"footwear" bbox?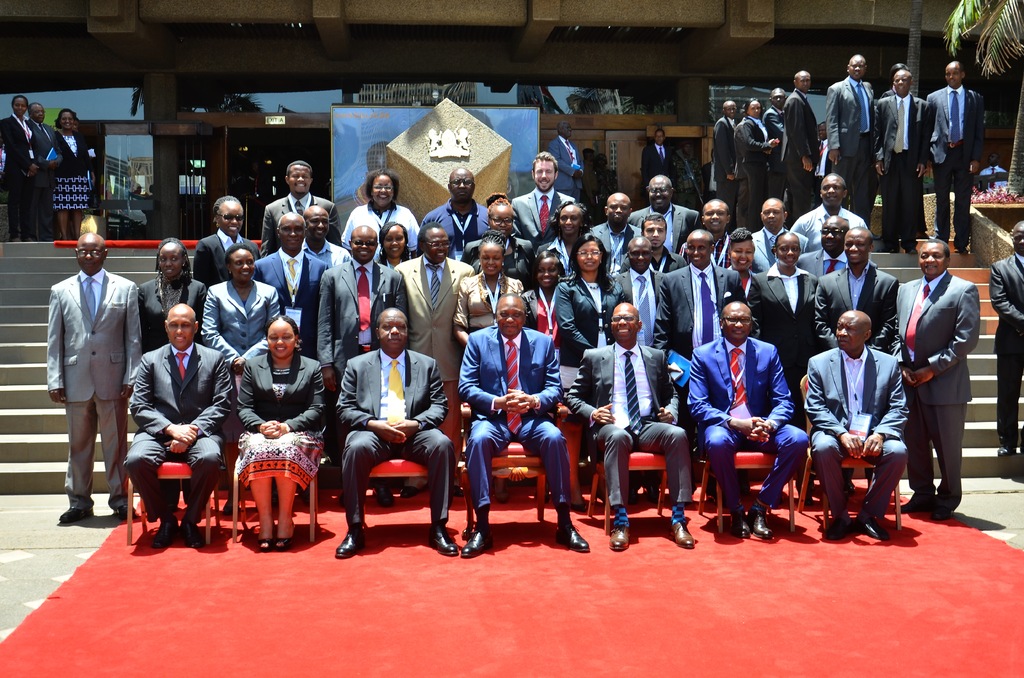
<region>115, 499, 136, 524</region>
